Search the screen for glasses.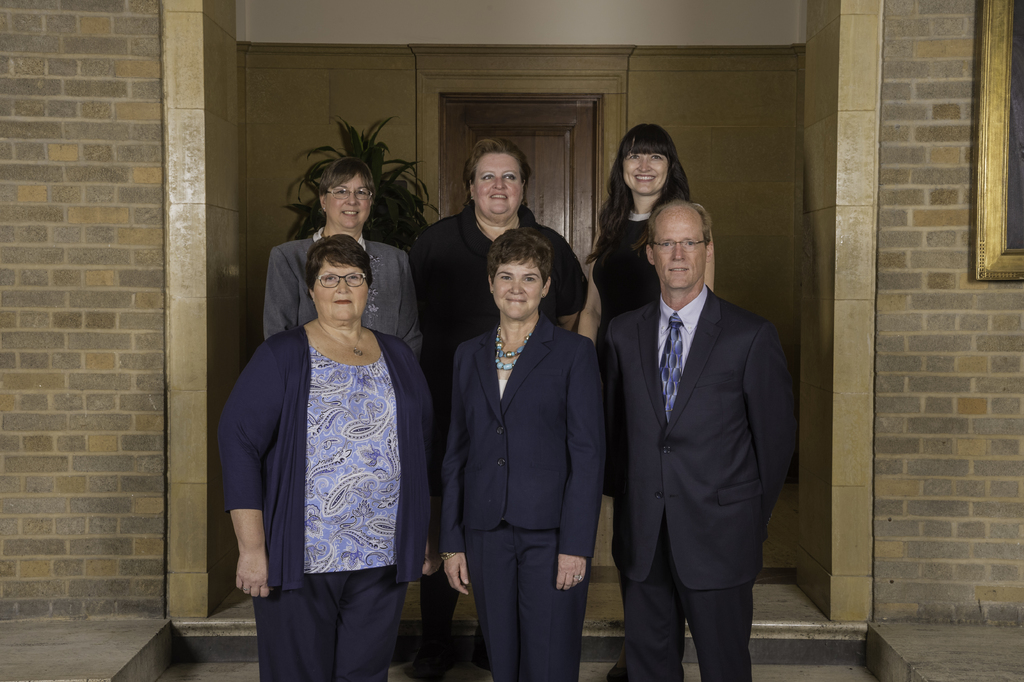
Found at 324, 185, 373, 202.
